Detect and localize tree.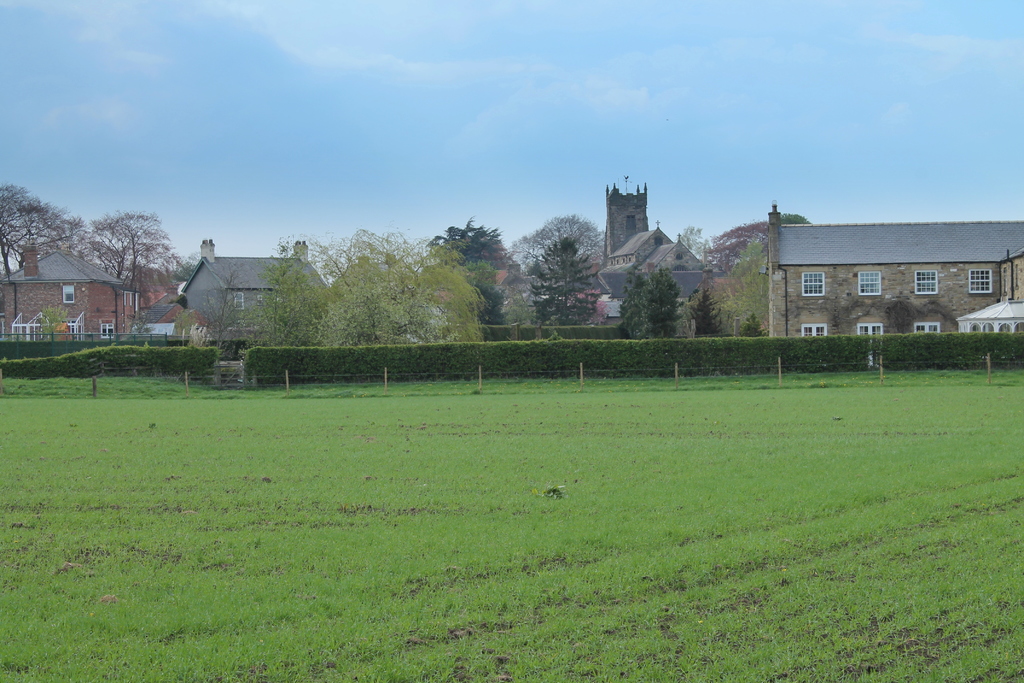
Localized at pyautogui.locateOnScreen(0, 176, 106, 276).
